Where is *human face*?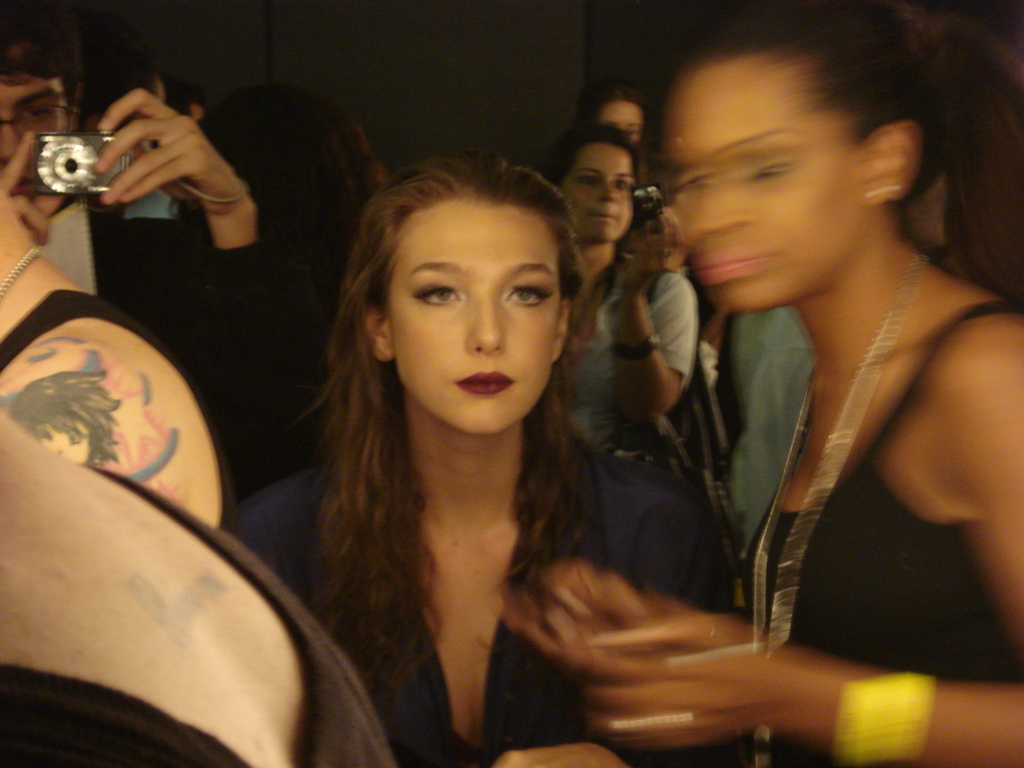
598,102,640,142.
